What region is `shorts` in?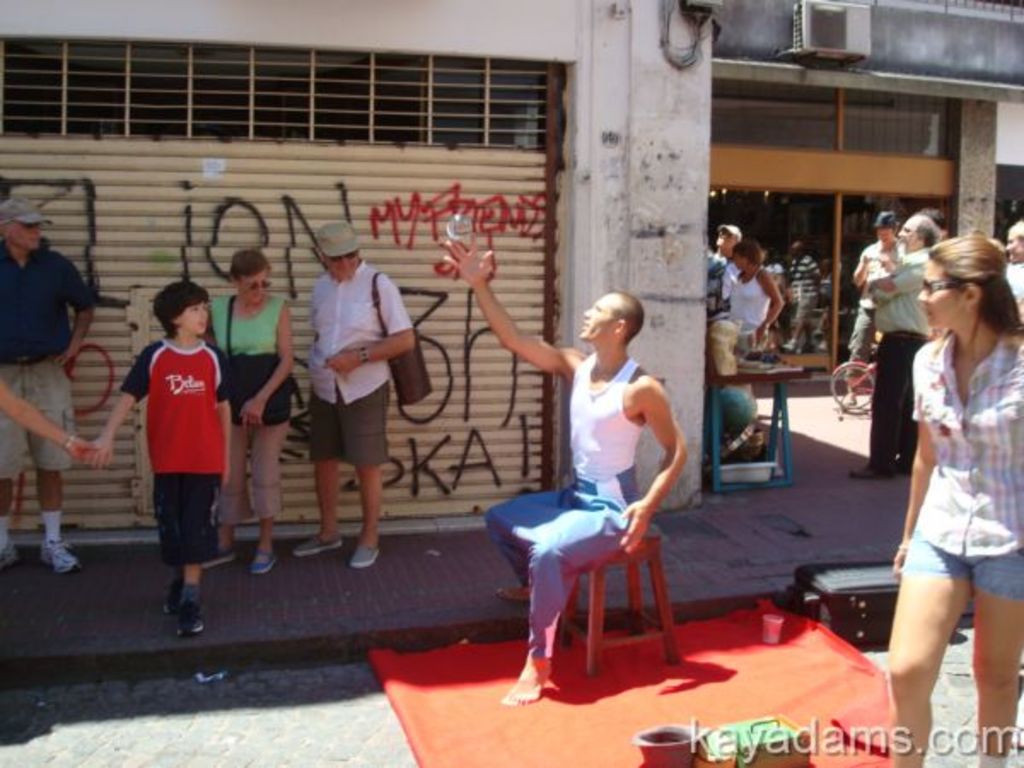
bbox=[903, 532, 1022, 597].
